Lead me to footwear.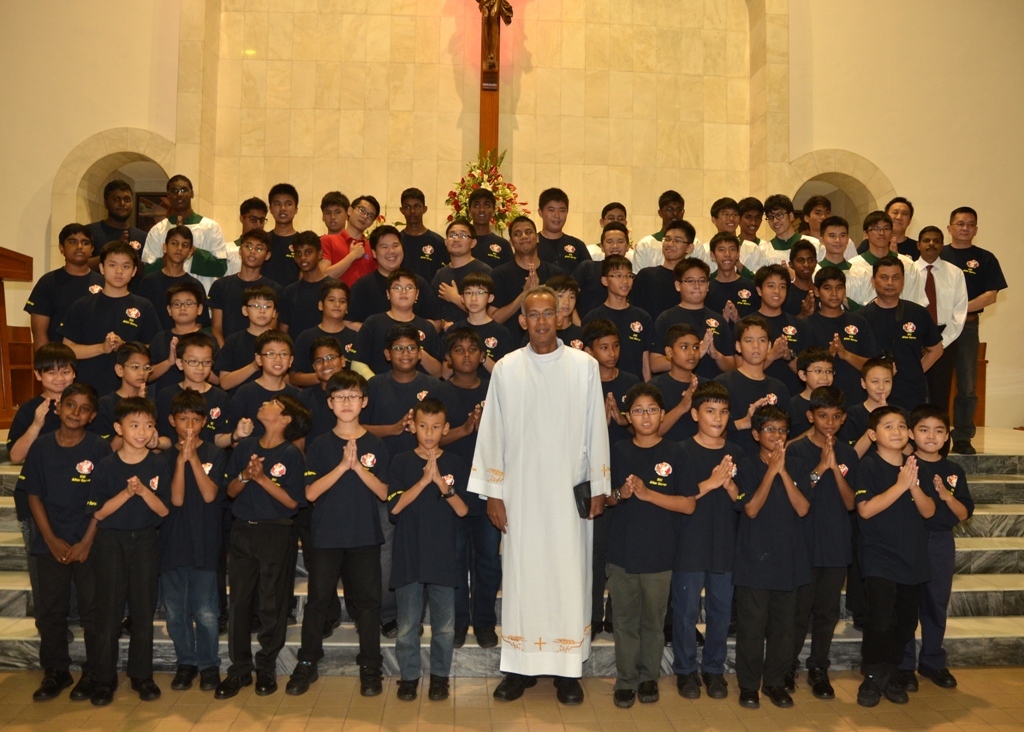
Lead to <region>424, 669, 456, 699</region>.
